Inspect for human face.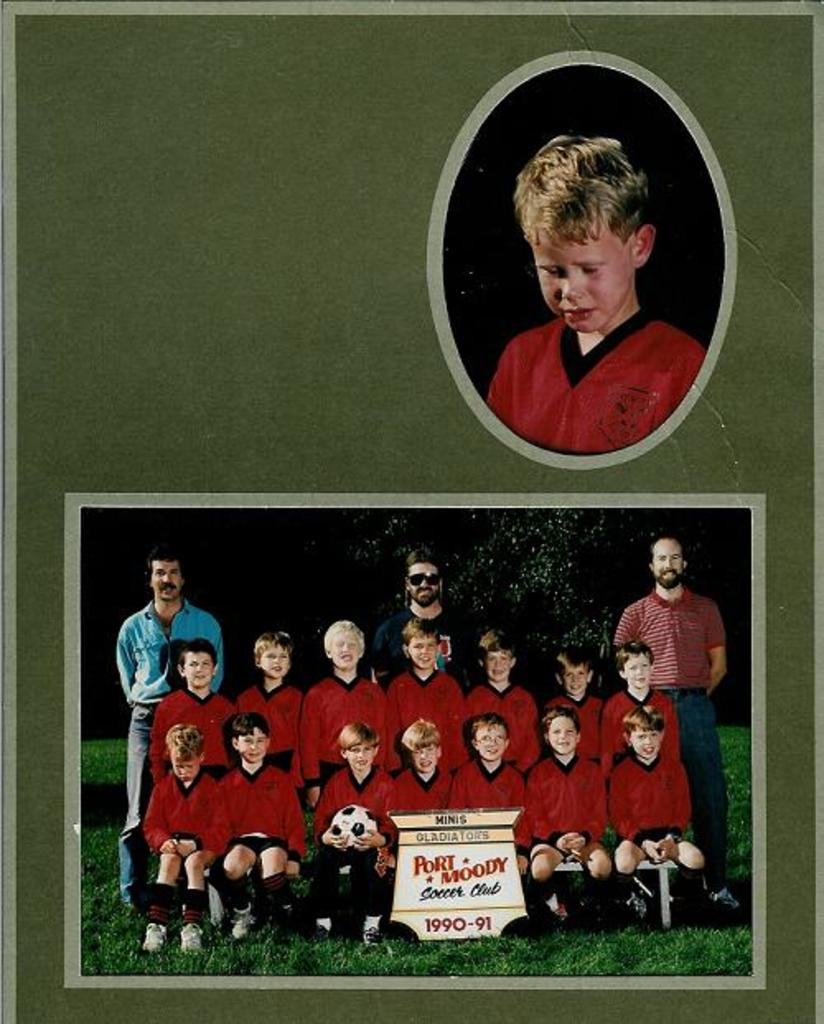
Inspection: x1=653 y1=544 x2=682 y2=584.
